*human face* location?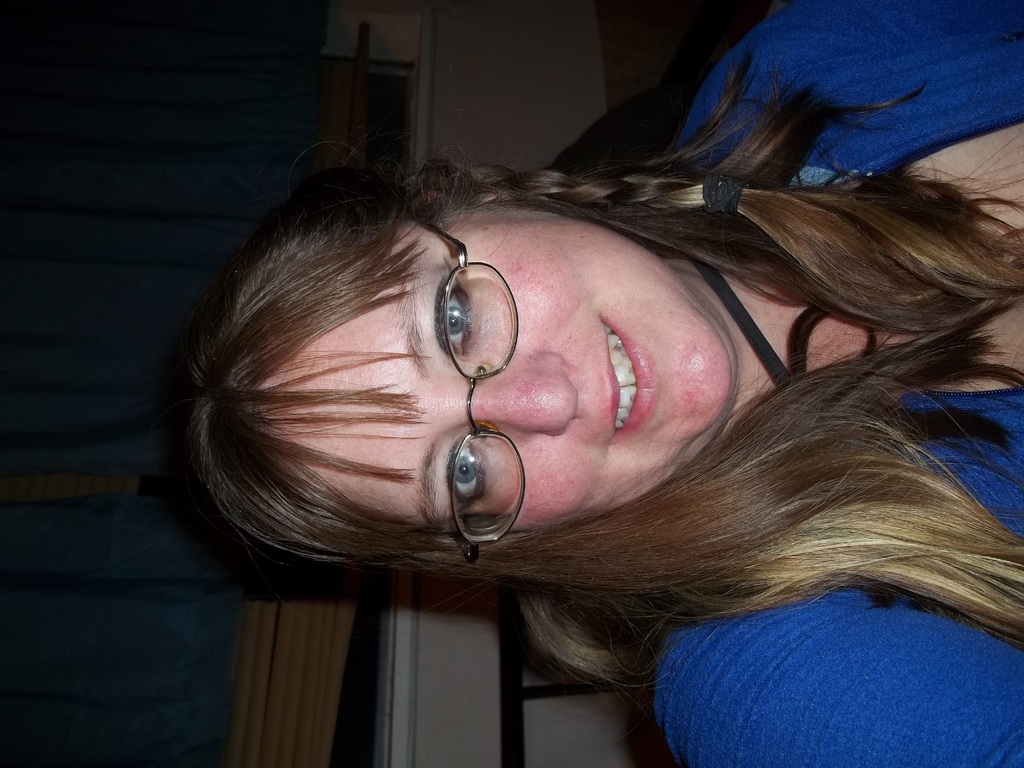
[left=257, top=209, right=734, bottom=531]
